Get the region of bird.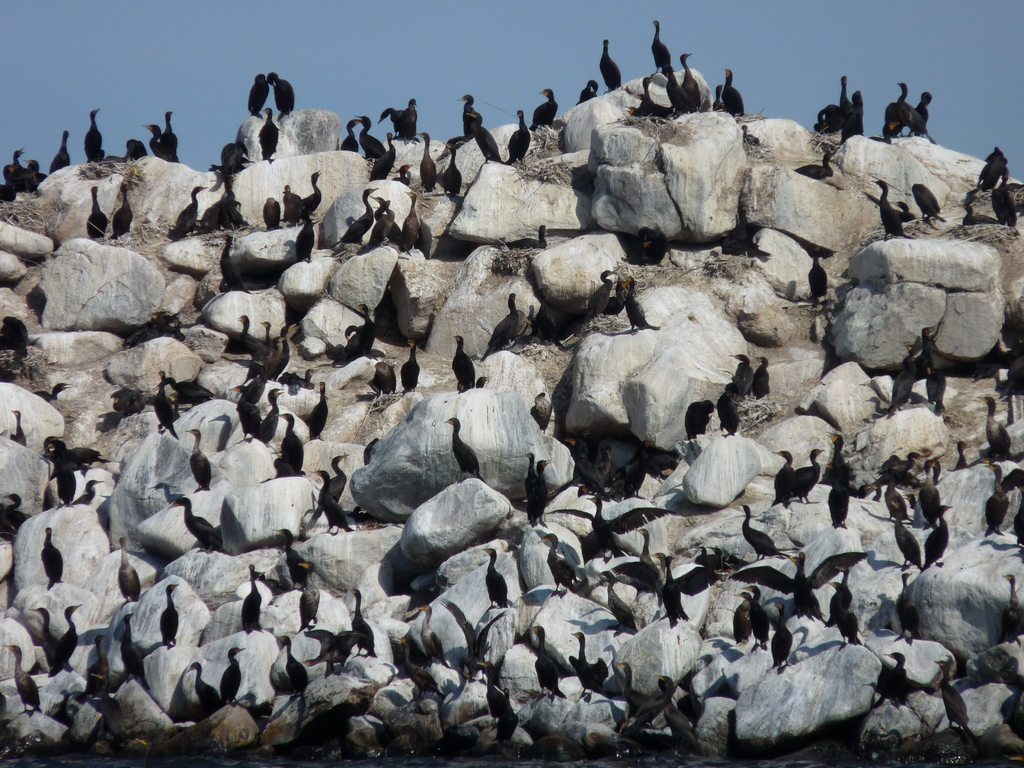
box=[241, 357, 276, 399].
